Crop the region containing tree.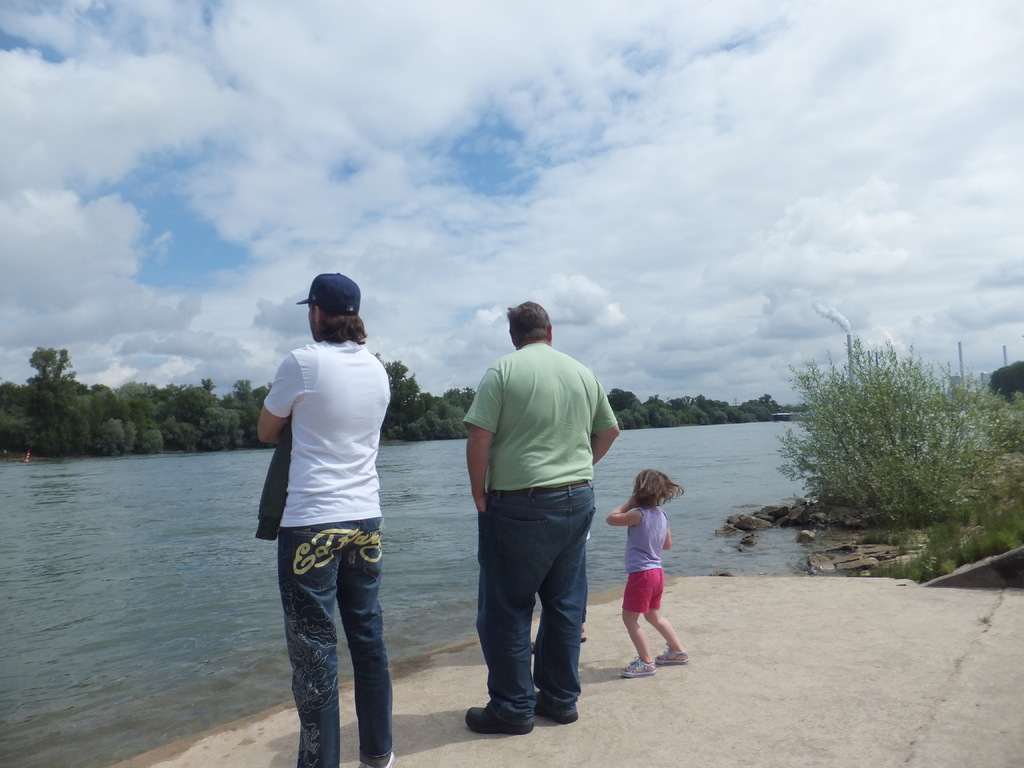
Crop region: x1=980, y1=356, x2=1023, y2=399.
